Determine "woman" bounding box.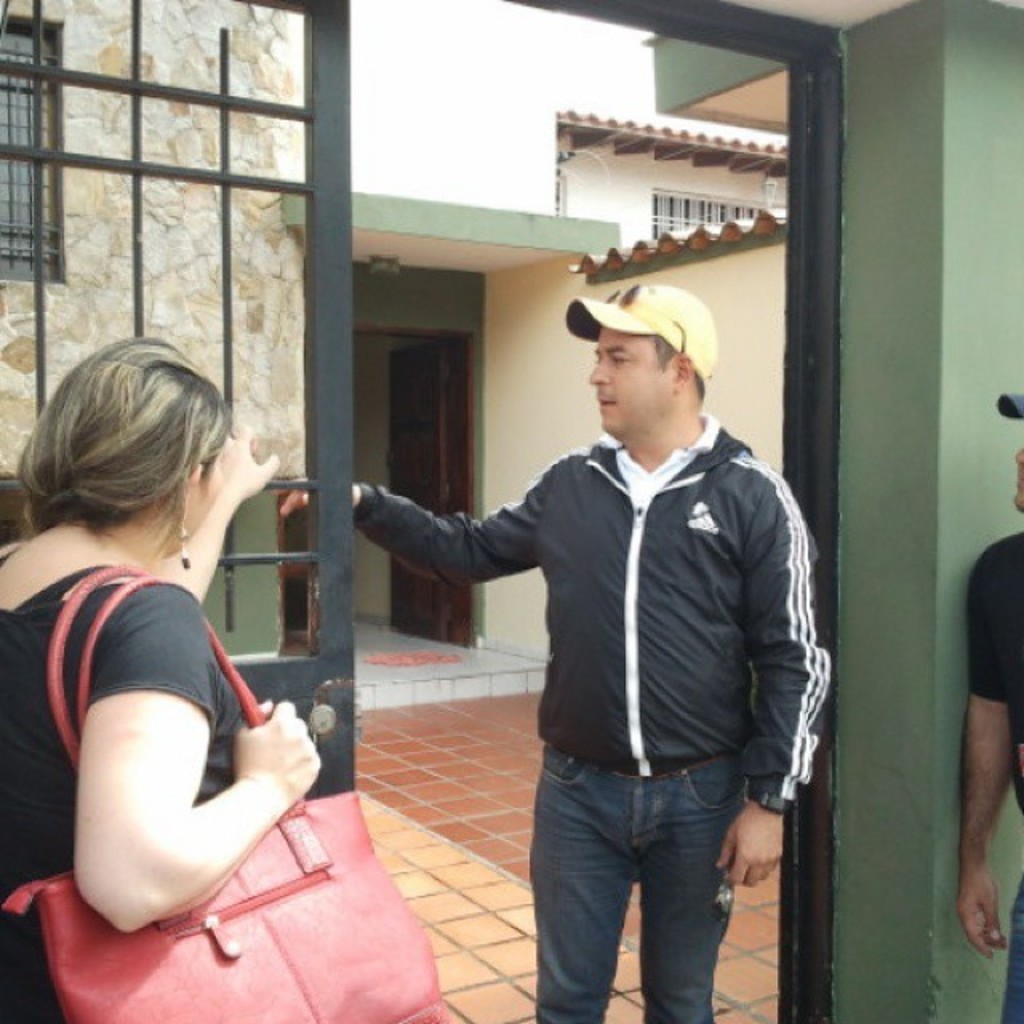
Determined: rect(18, 309, 373, 1018).
